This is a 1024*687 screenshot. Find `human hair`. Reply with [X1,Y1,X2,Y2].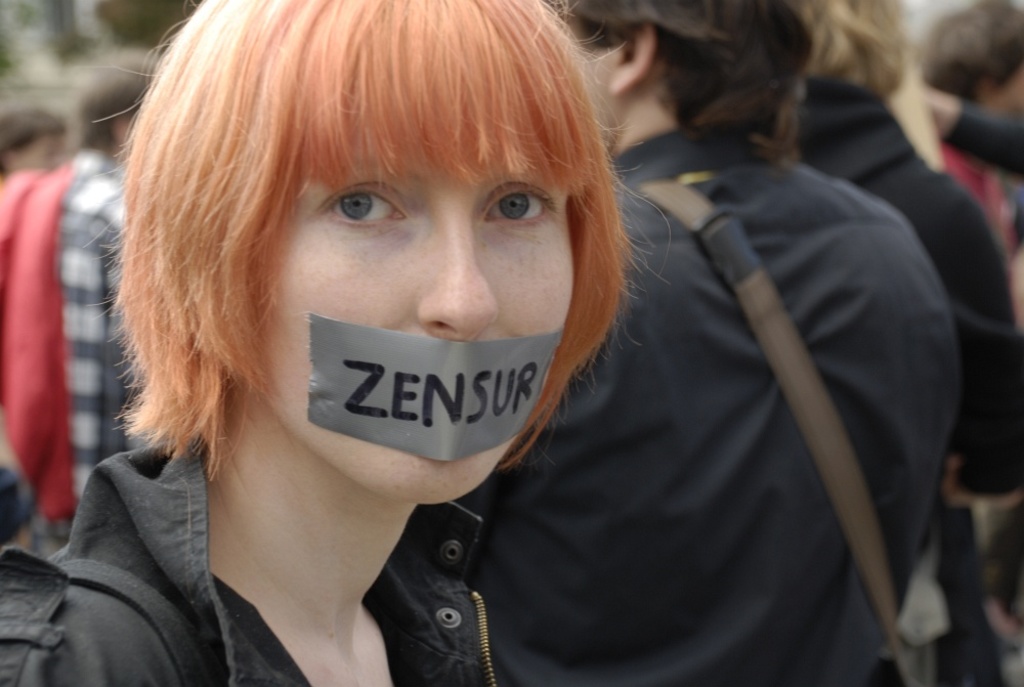
[918,0,1023,103].
